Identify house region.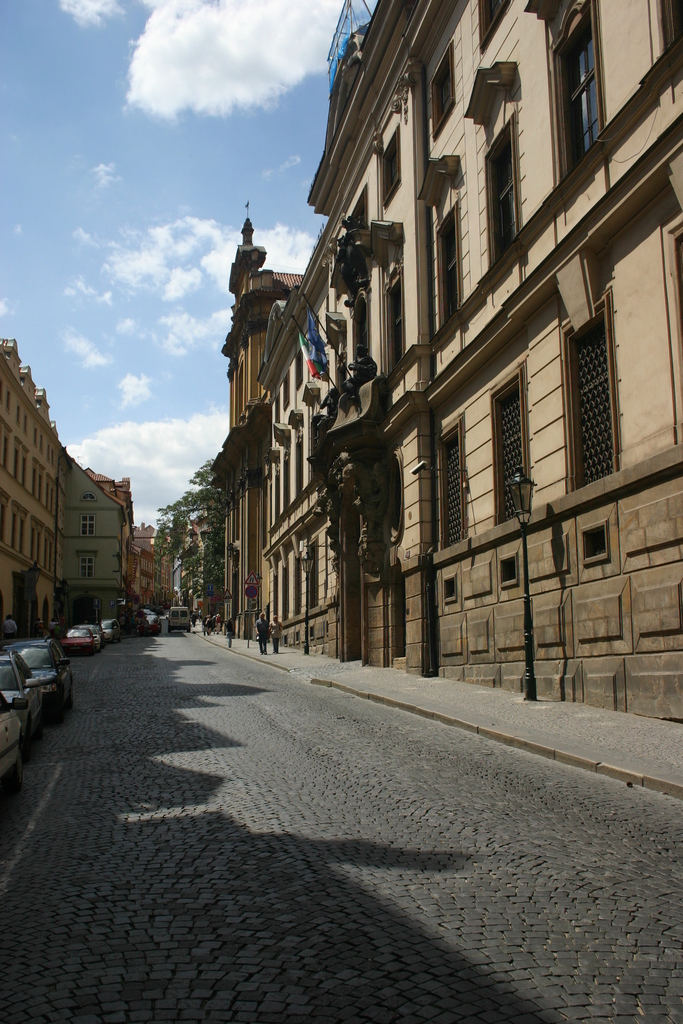
Region: 136/529/192/626.
